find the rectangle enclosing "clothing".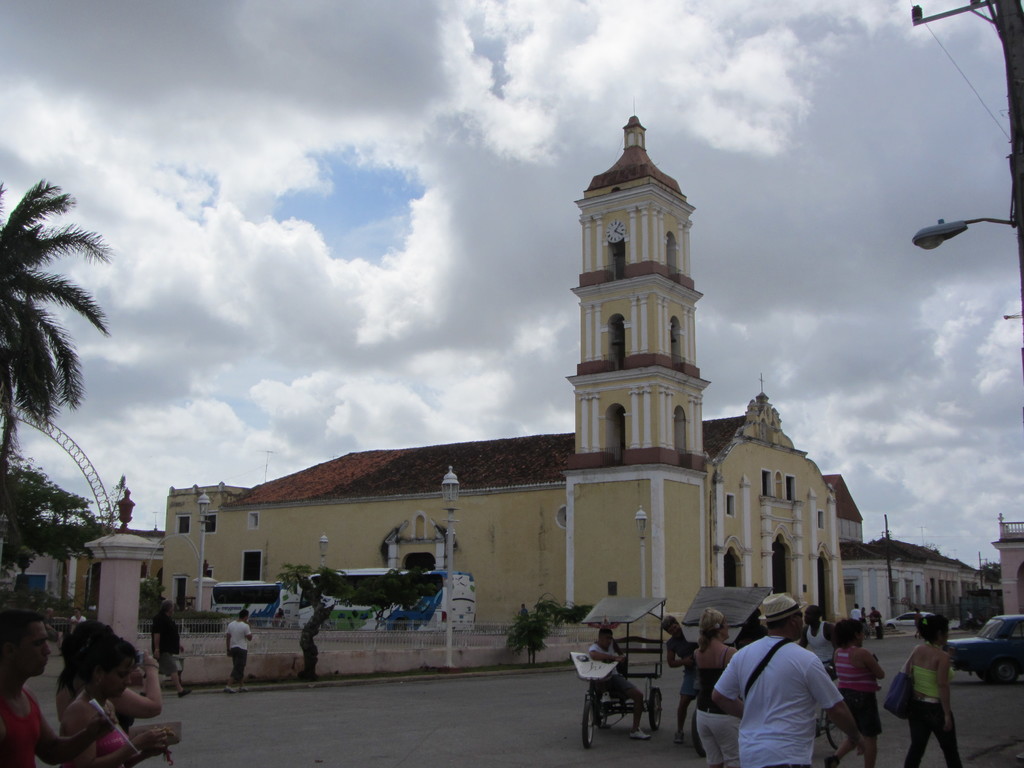
(x1=228, y1=621, x2=250, y2=680).
